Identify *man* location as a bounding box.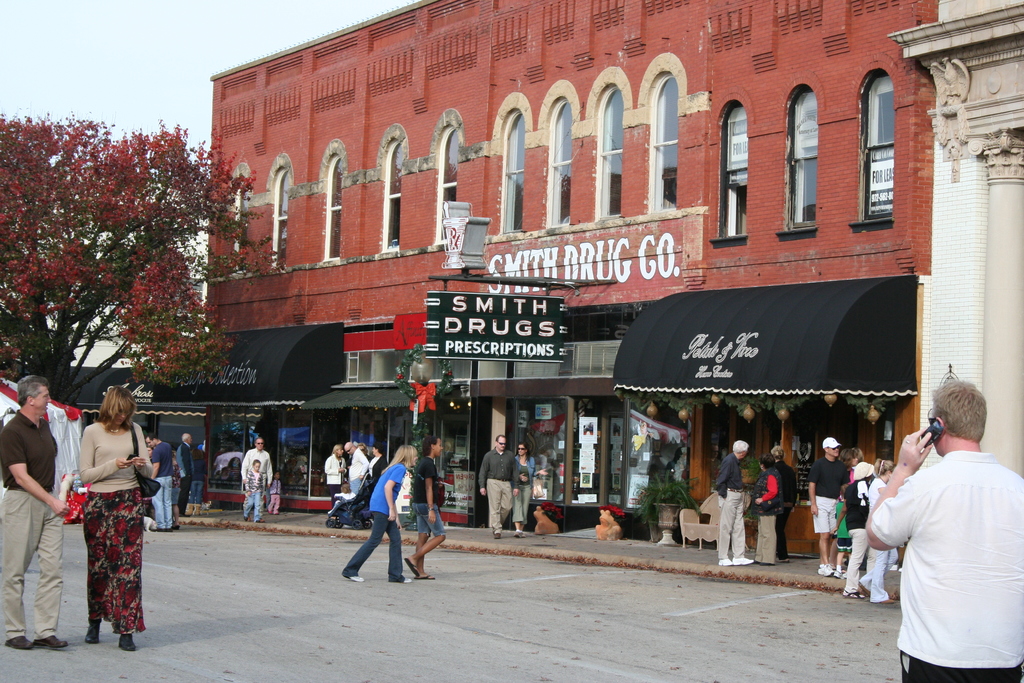
(403, 434, 445, 579).
